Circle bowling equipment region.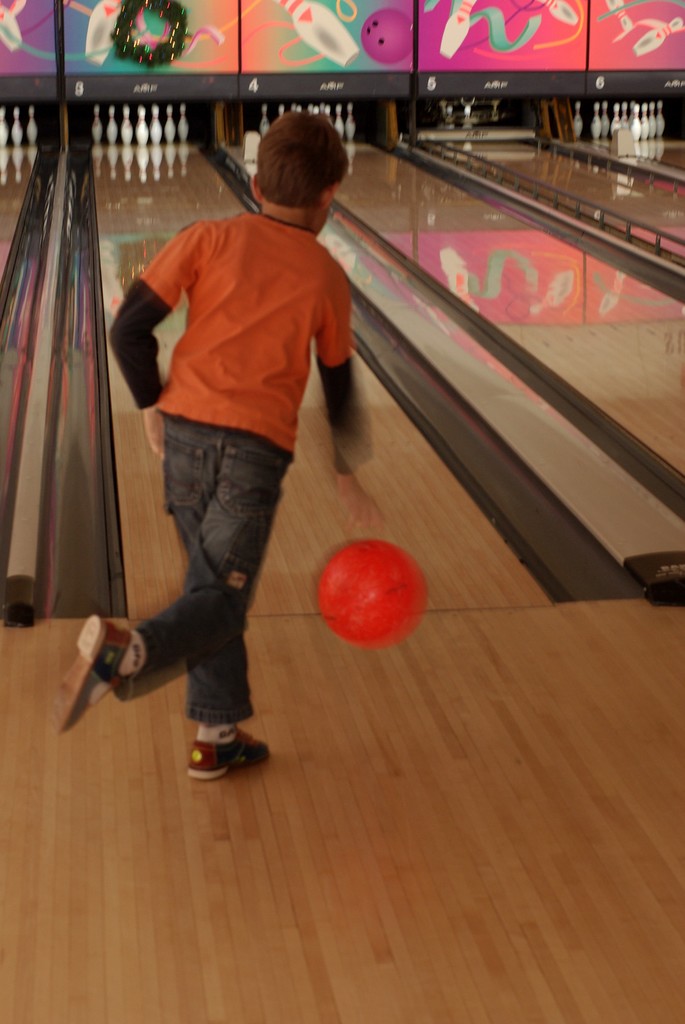
Region: [x1=0, y1=3, x2=22, y2=52].
